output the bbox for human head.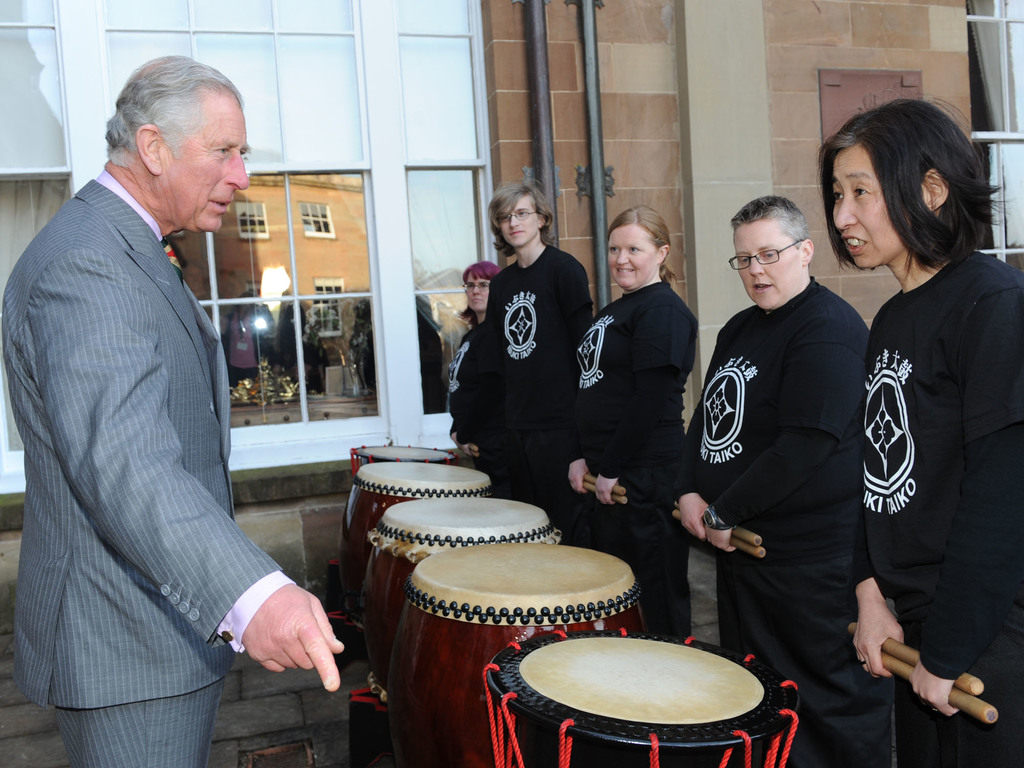
460, 262, 500, 314.
